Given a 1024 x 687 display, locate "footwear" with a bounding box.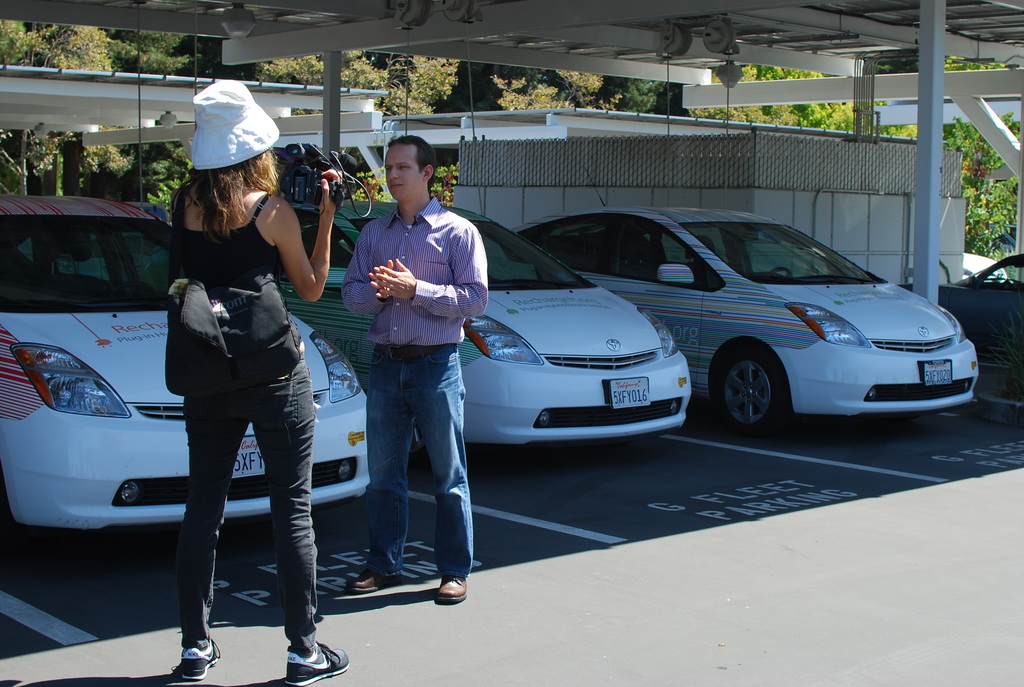
Located: bbox=[284, 642, 348, 682].
